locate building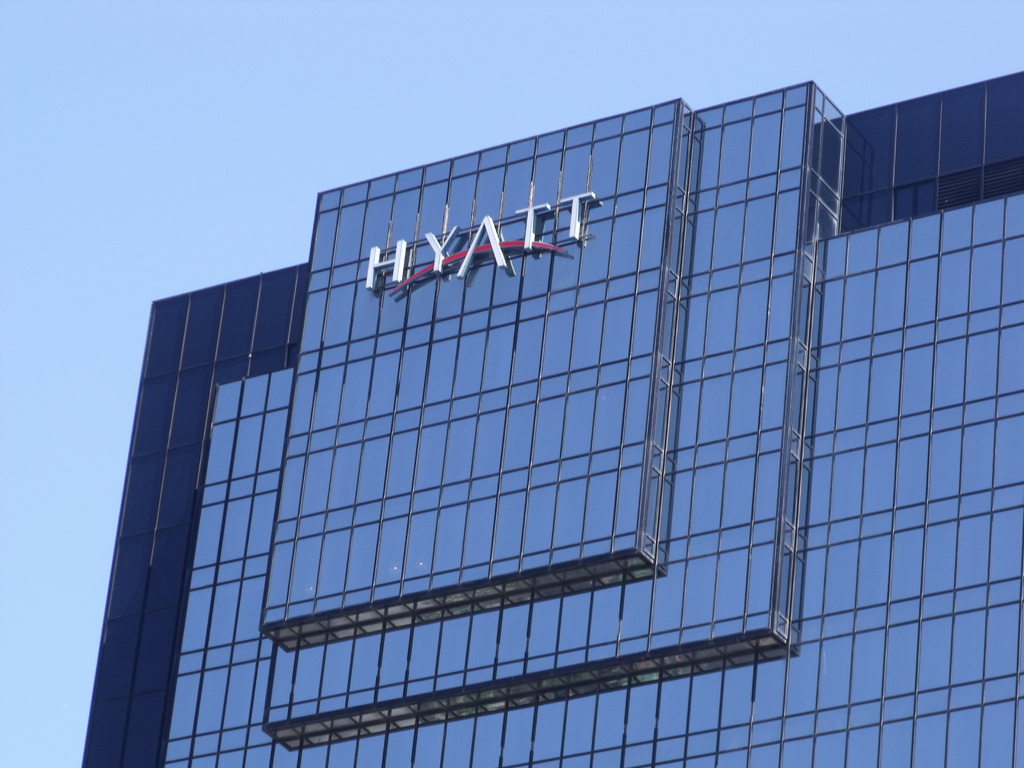
BBox(81, 70, 1023, 767)
